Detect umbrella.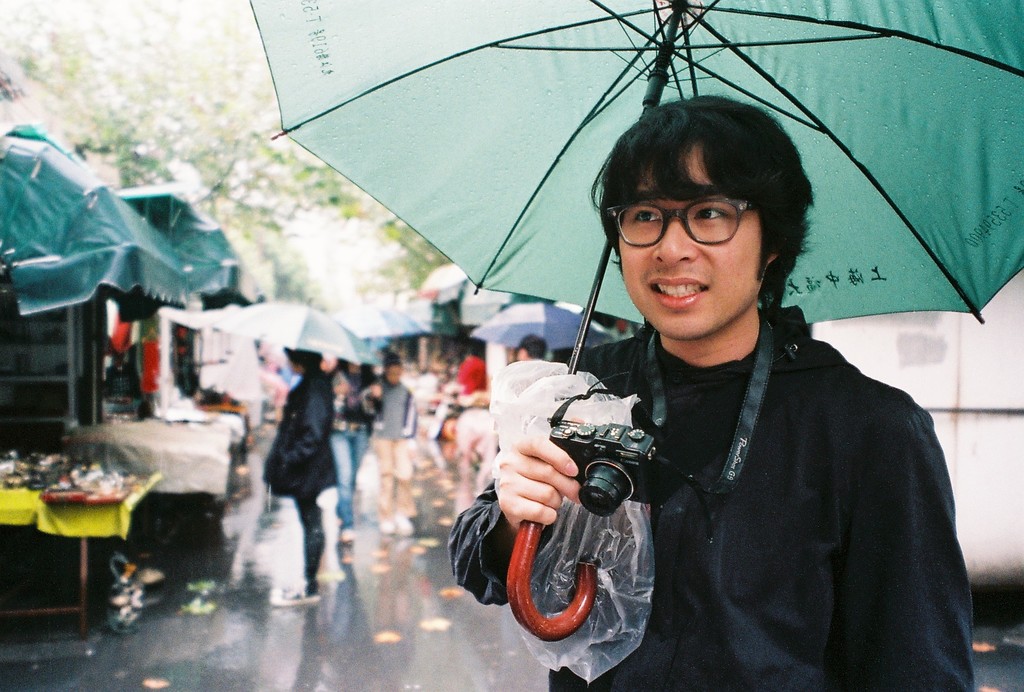
Detected at select_region(331, 293, 426, 349).
